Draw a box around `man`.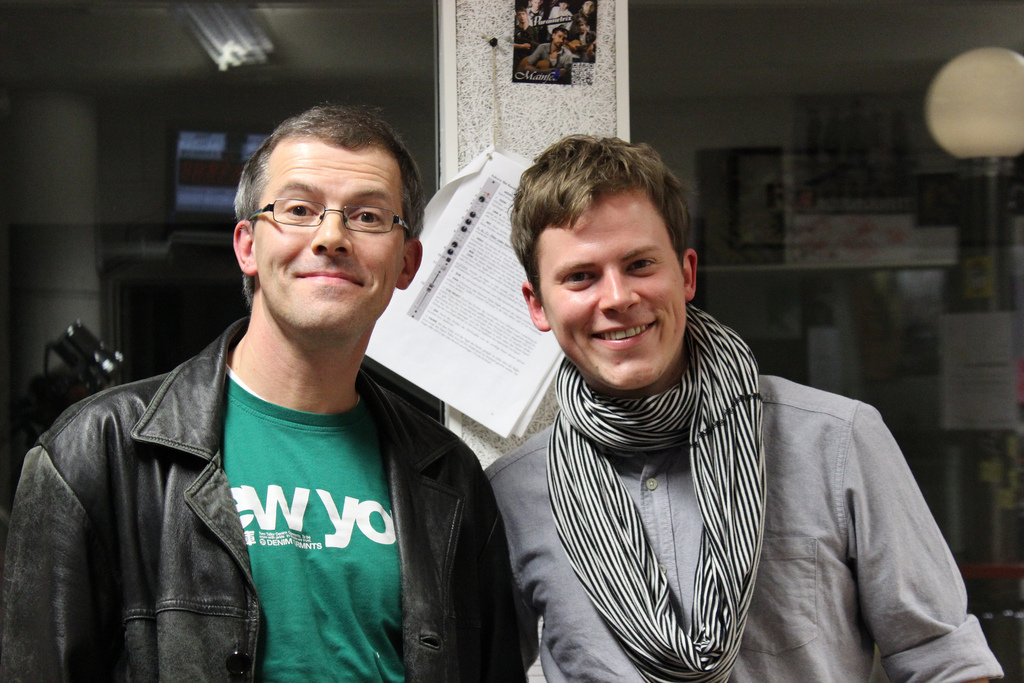
<region>480, 134, 1005, 682</region>.
